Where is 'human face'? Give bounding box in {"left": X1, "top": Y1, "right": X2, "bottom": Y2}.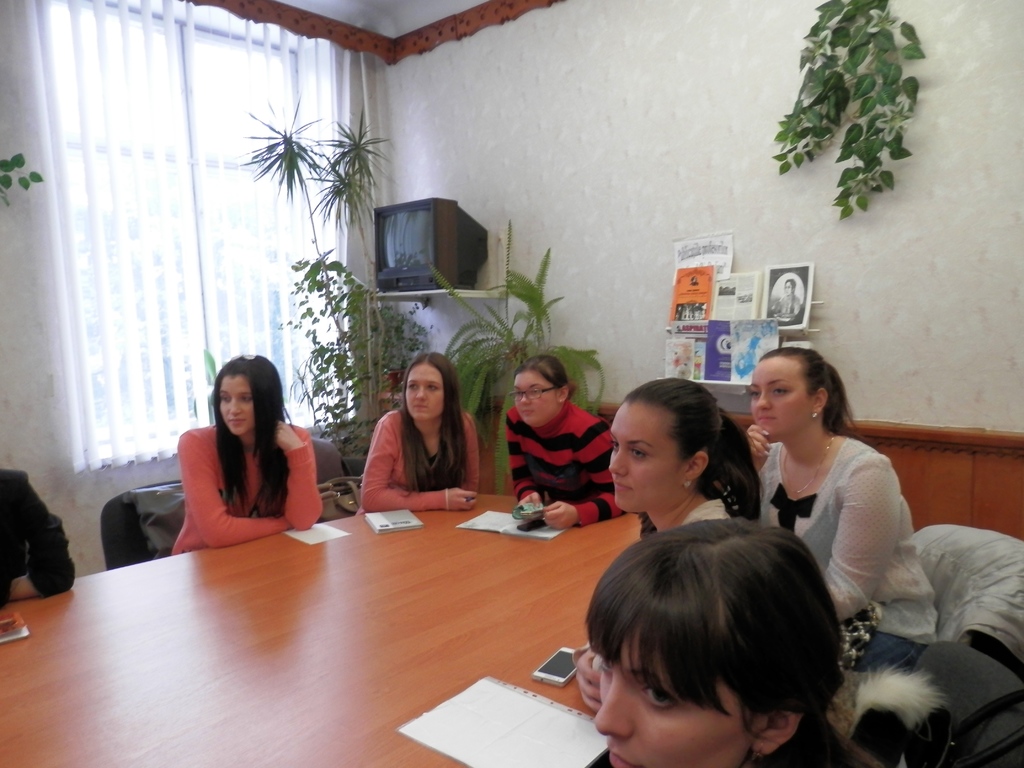
{"left": 589, "top": 634, "right": 758, "bottom": 767}.
